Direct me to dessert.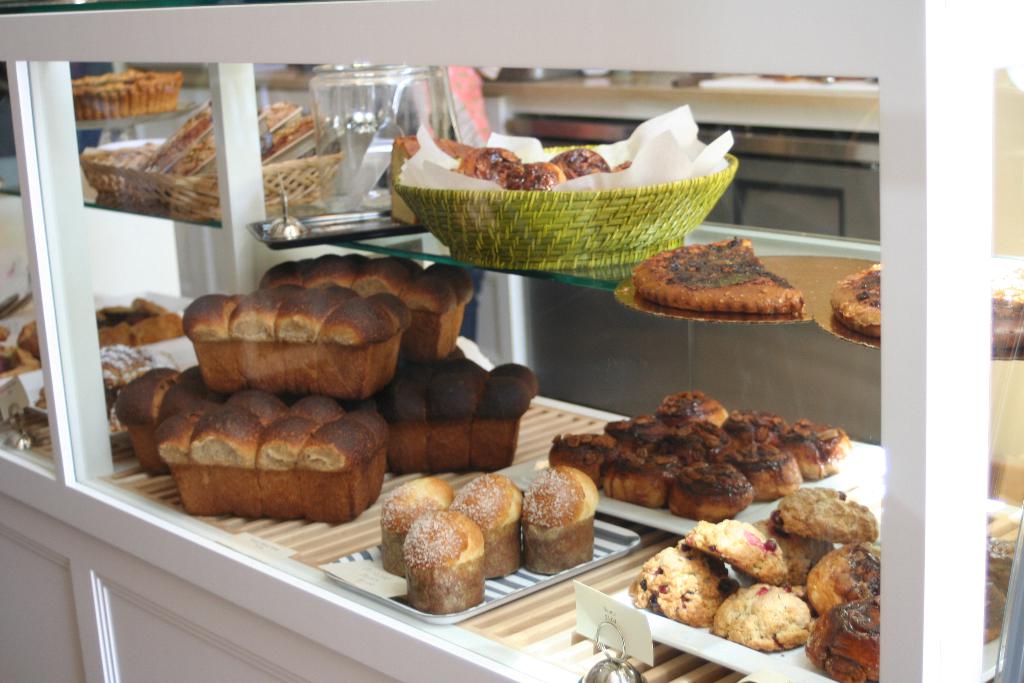
Direction: [447,472,524,586].
